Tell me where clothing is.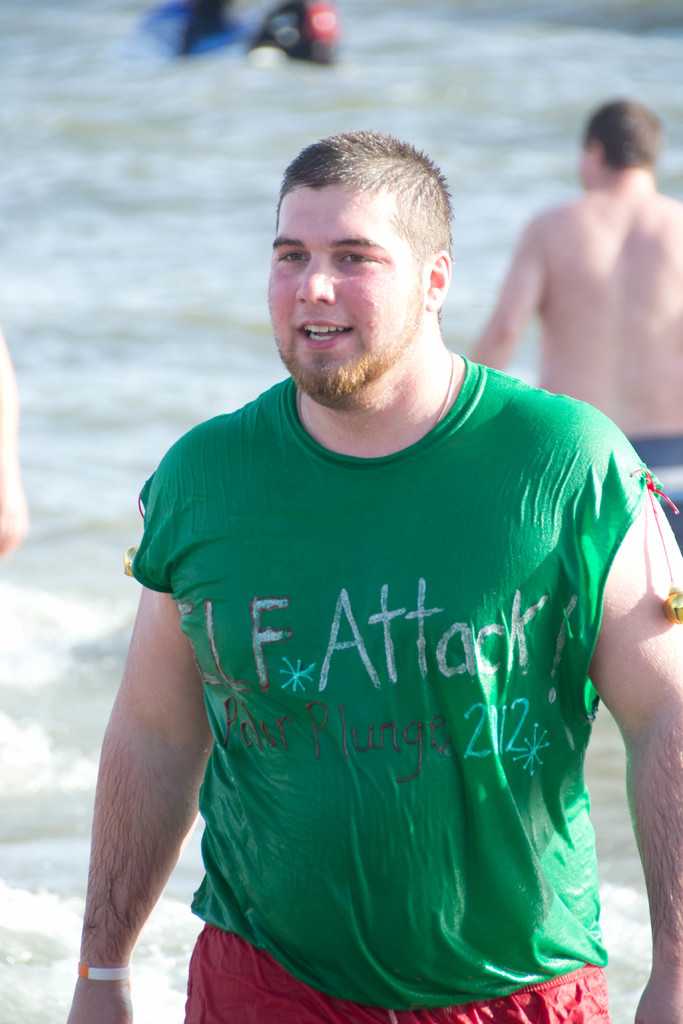
clothing is at pyautogui.locateOnScreen(167, 397, 645, 982).
